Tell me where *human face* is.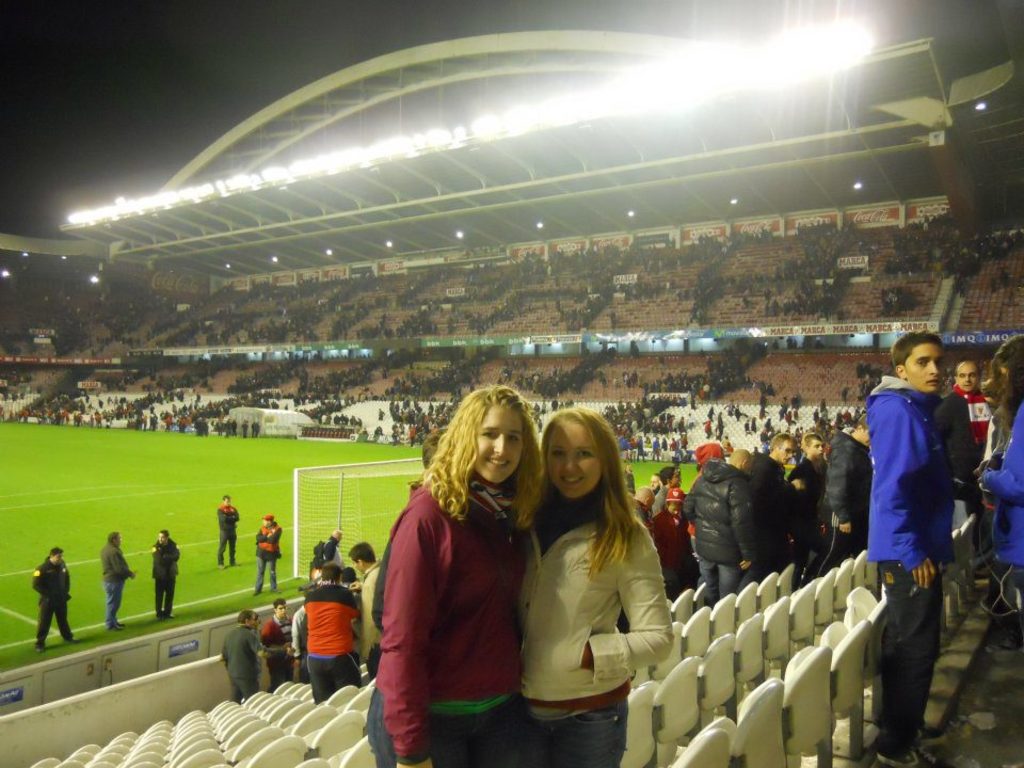
*human face* is at [left=899, top=340, right=941, bottom=396].
